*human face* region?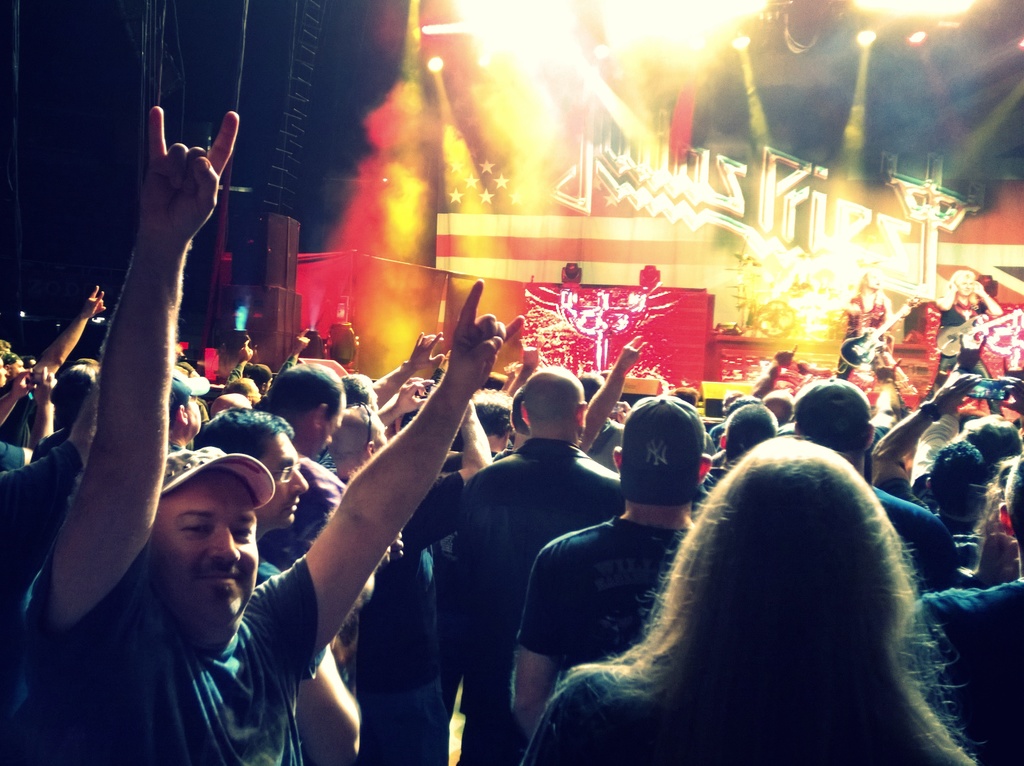
0 316 1023 726
